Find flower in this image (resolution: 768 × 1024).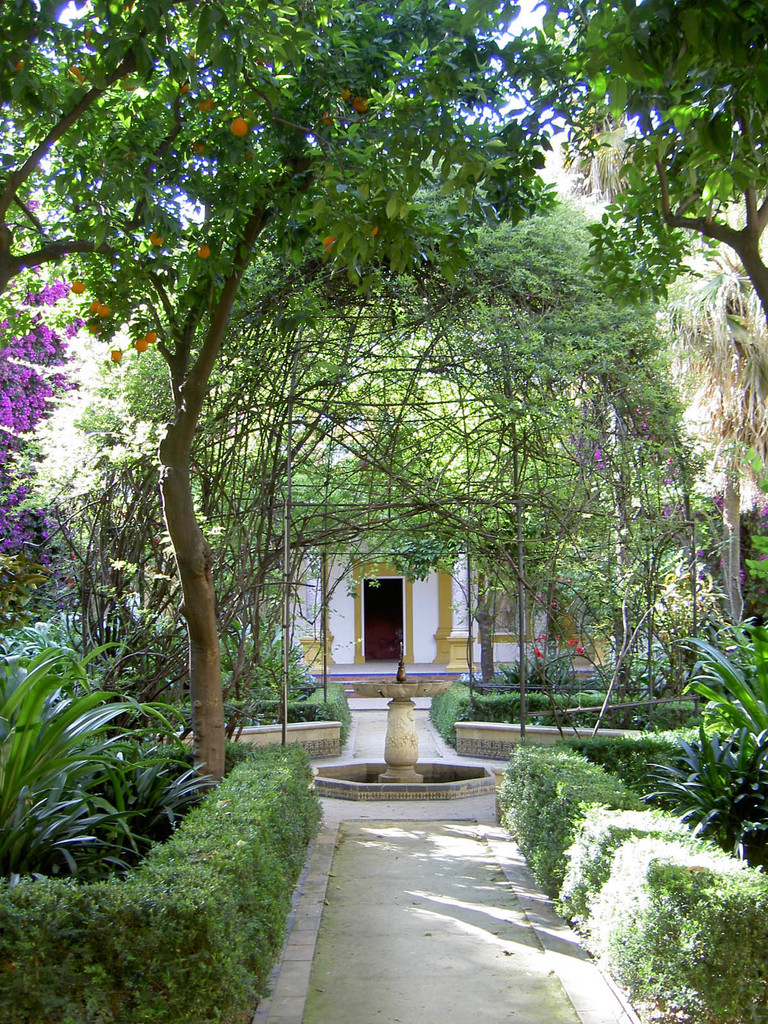
region(598, 462, 604, 471).
